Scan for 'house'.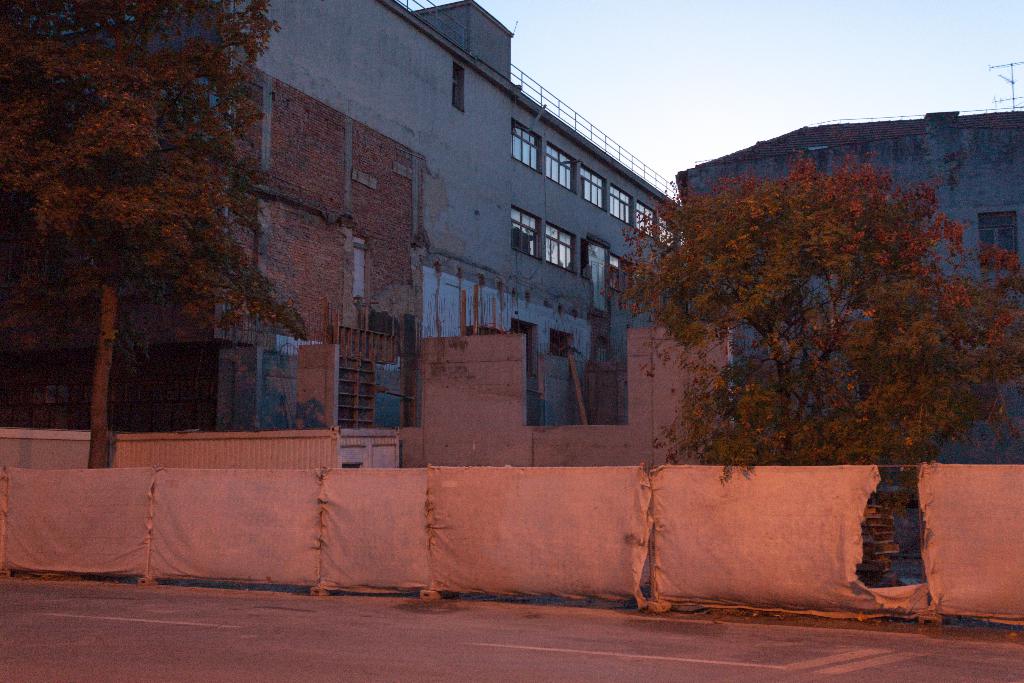
Scan result: locate(195, 4, 713, 495).
